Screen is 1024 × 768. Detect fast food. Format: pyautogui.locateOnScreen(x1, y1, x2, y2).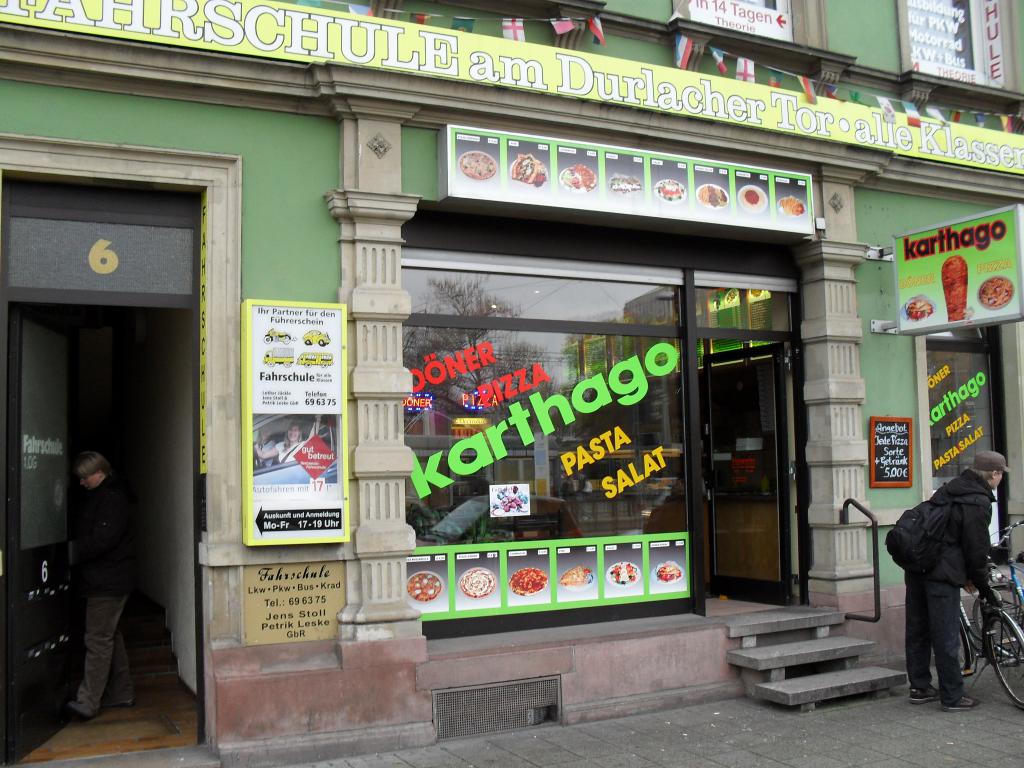
pyautogui.locateOnScreen(738, 190, 771, 206).
